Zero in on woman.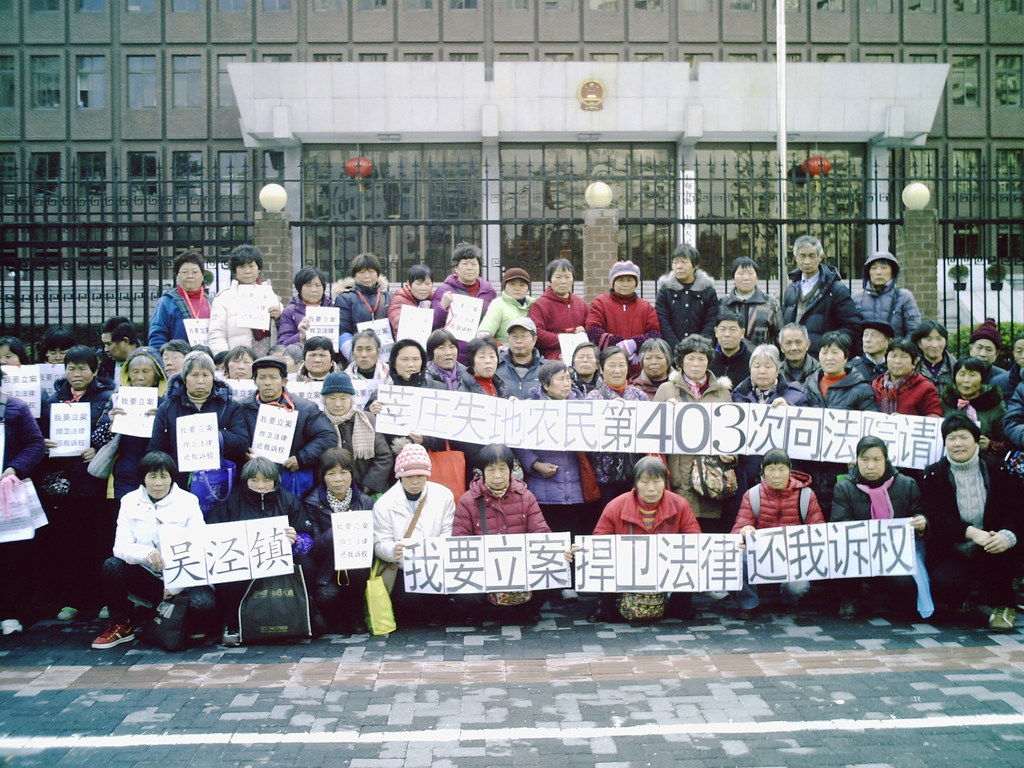
Zeroed in: pyautogui.locateOnScreen(938, 358, 1004, 442).
